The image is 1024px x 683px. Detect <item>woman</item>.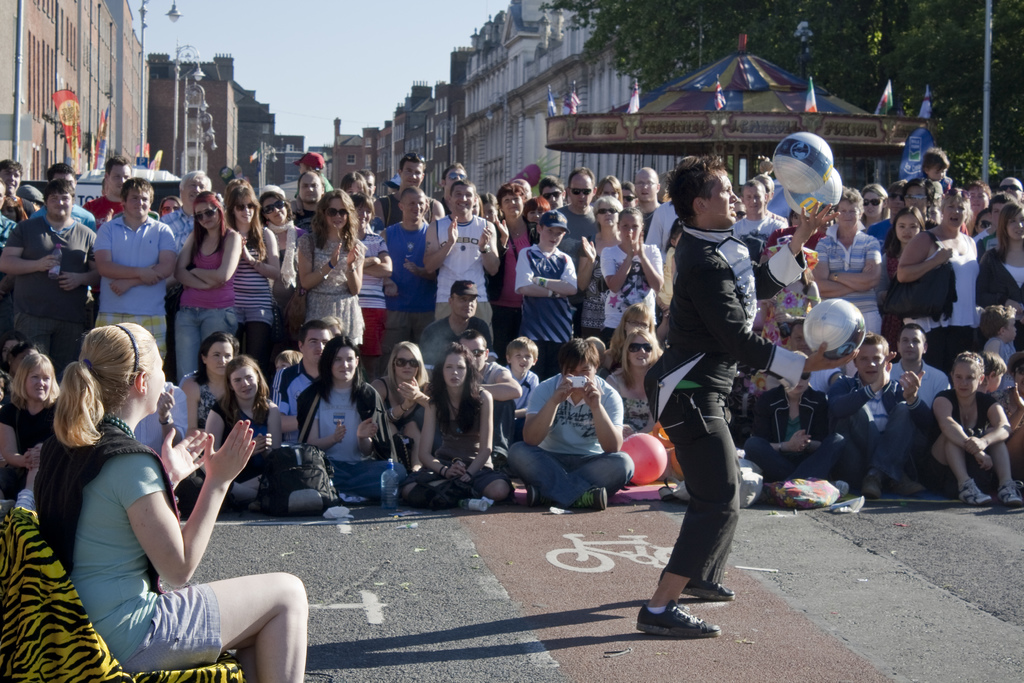
Detection: crop(975, 201, 1023, 316).
